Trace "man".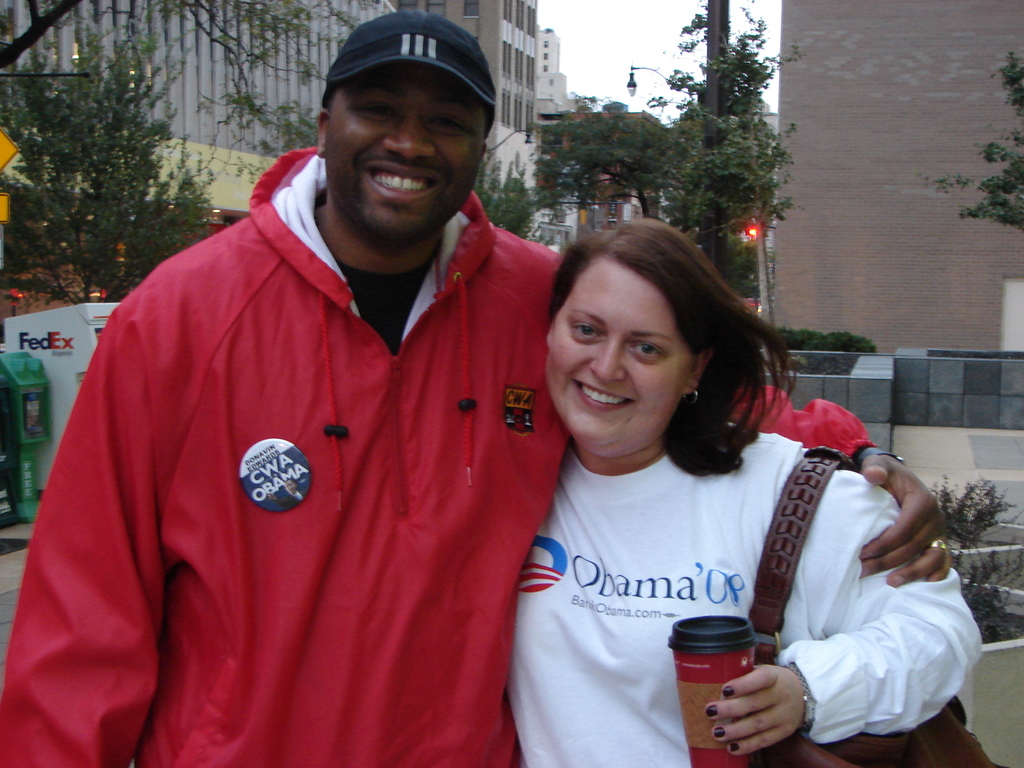
Traced to Rect(0, 6, 950, 767).
